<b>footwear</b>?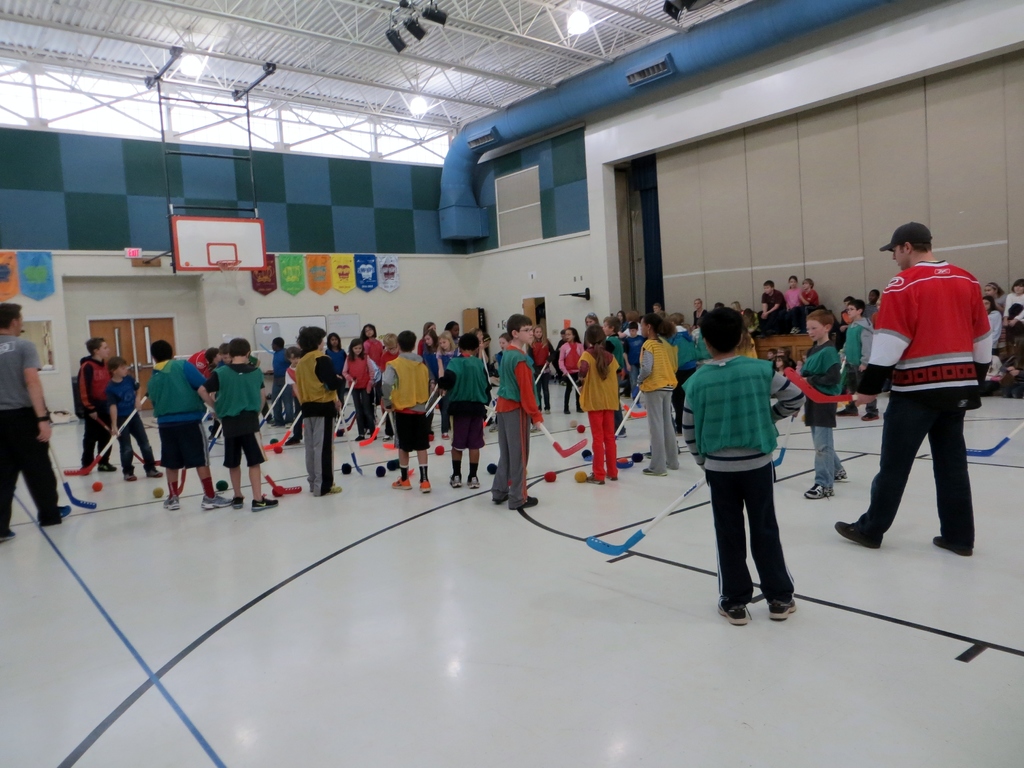
BBox(253, 495, 278, 508)
